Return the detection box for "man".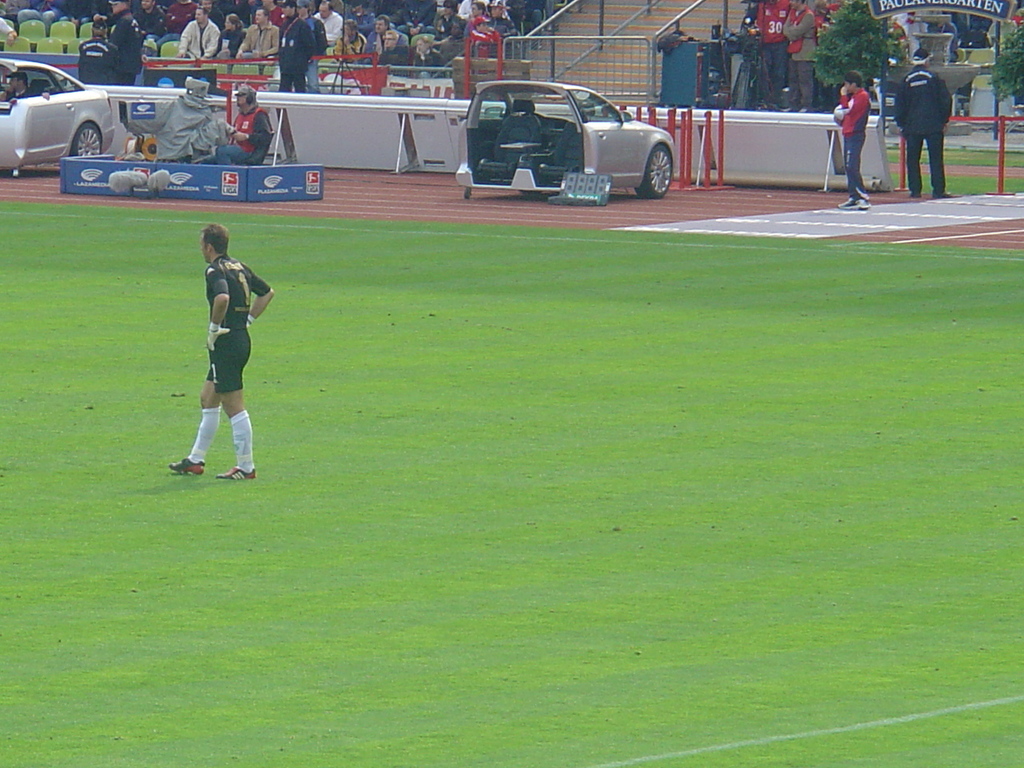
bbox(177, 5, 225, 69).
